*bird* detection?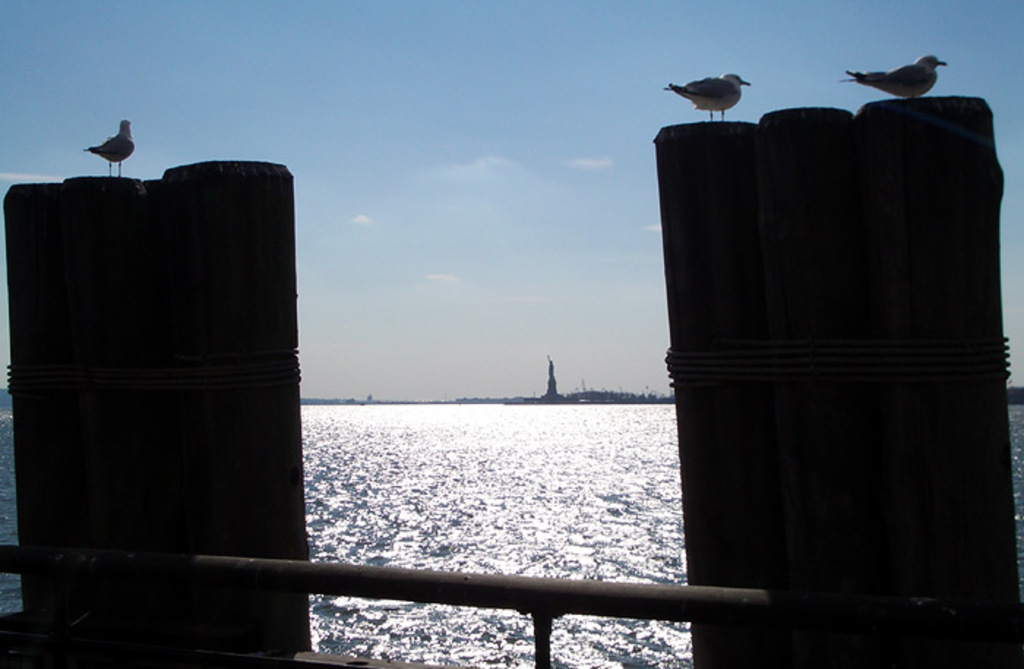
x1=85 y1=119 x2=133 y2=179
